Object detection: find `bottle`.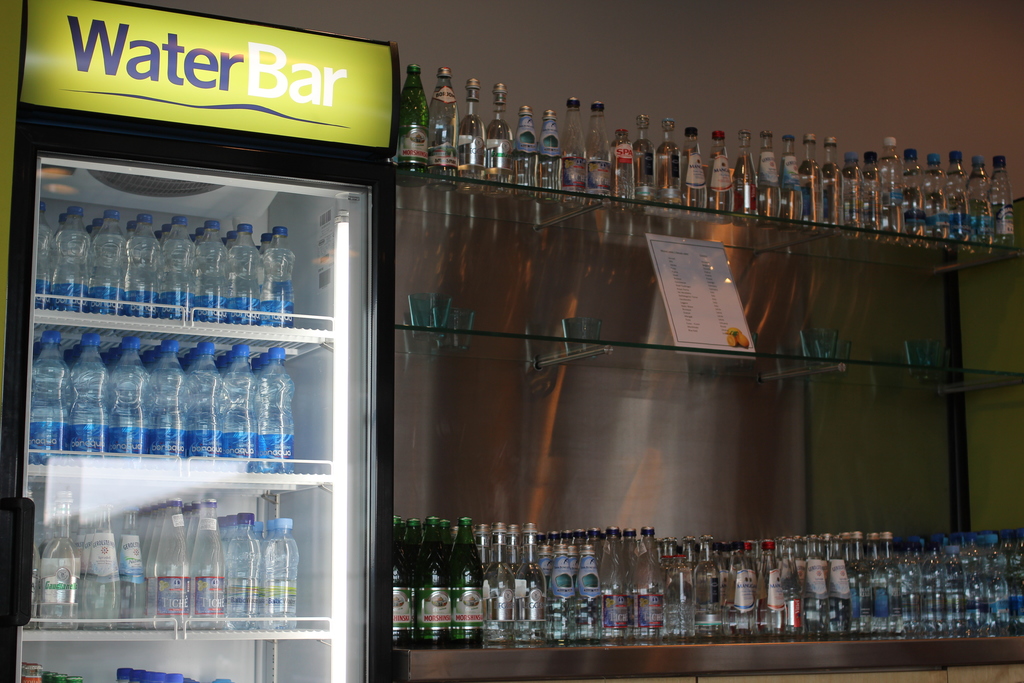
bbox(56, 673, 68, 682).
